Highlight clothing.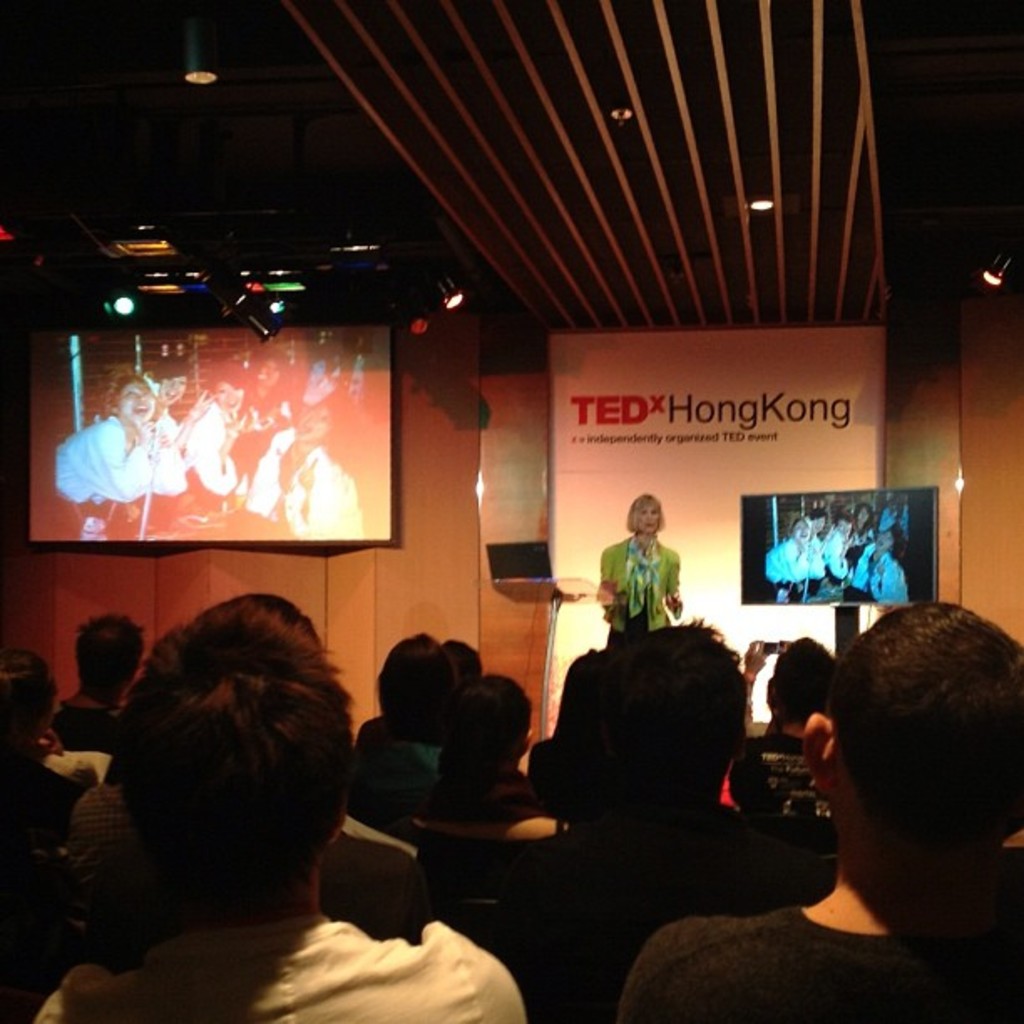
Highlighted region: bbox=(35, 897, 559, 1022).
